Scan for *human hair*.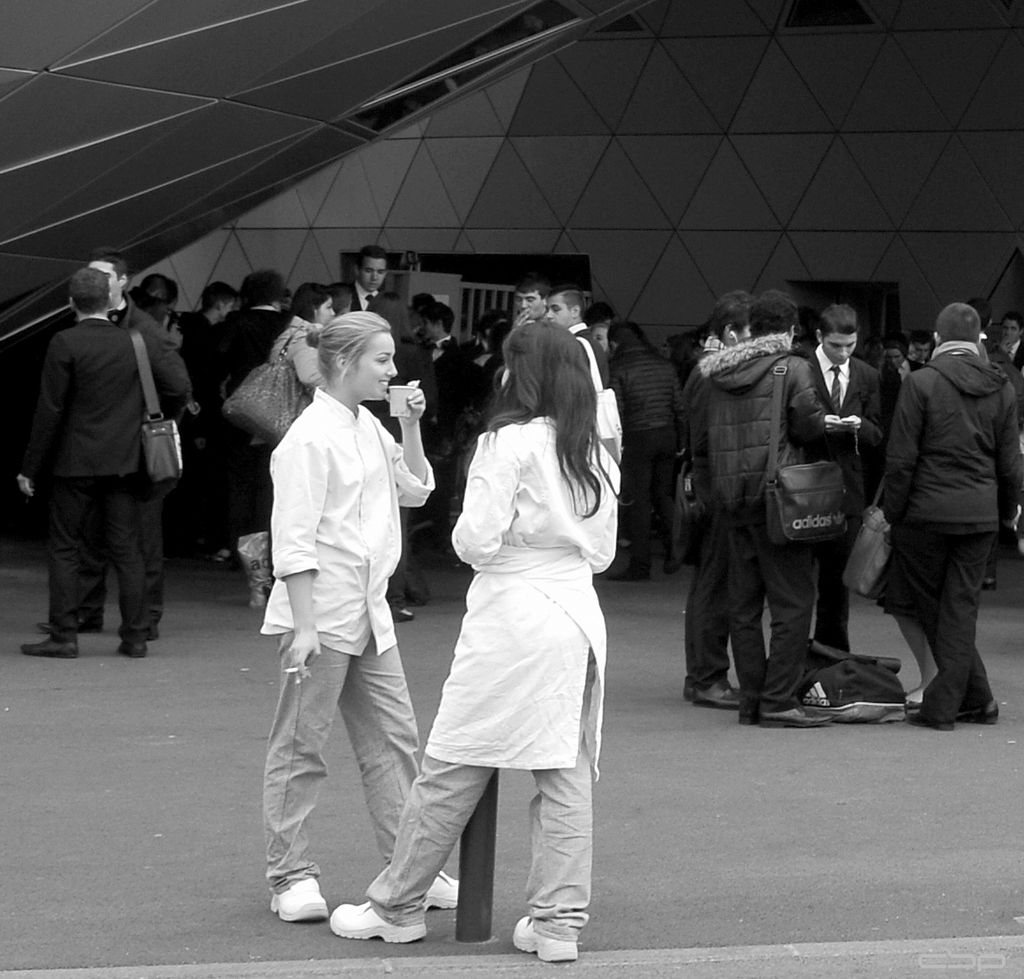
Scan result: region(306, 315, 404, 416).
